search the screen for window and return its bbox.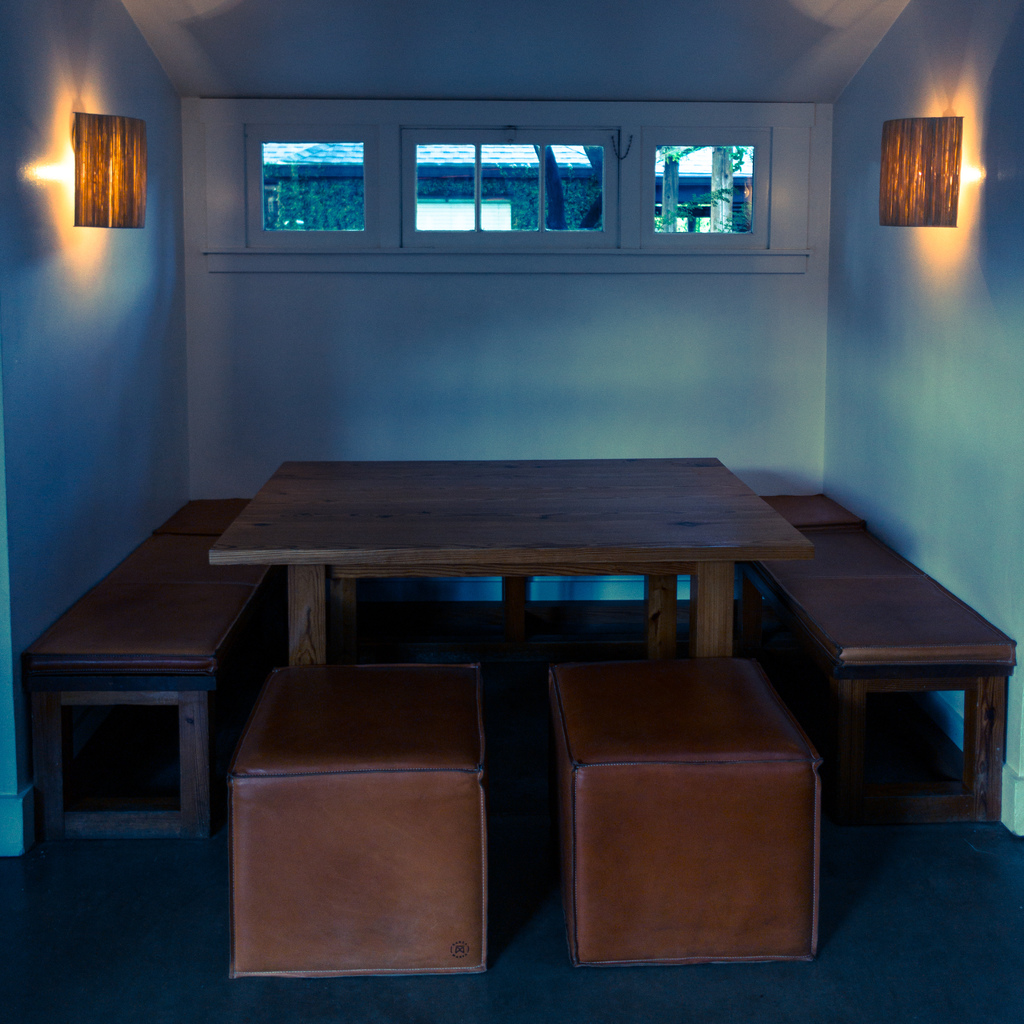
Found: select_region(205, 63, 831, 320).
